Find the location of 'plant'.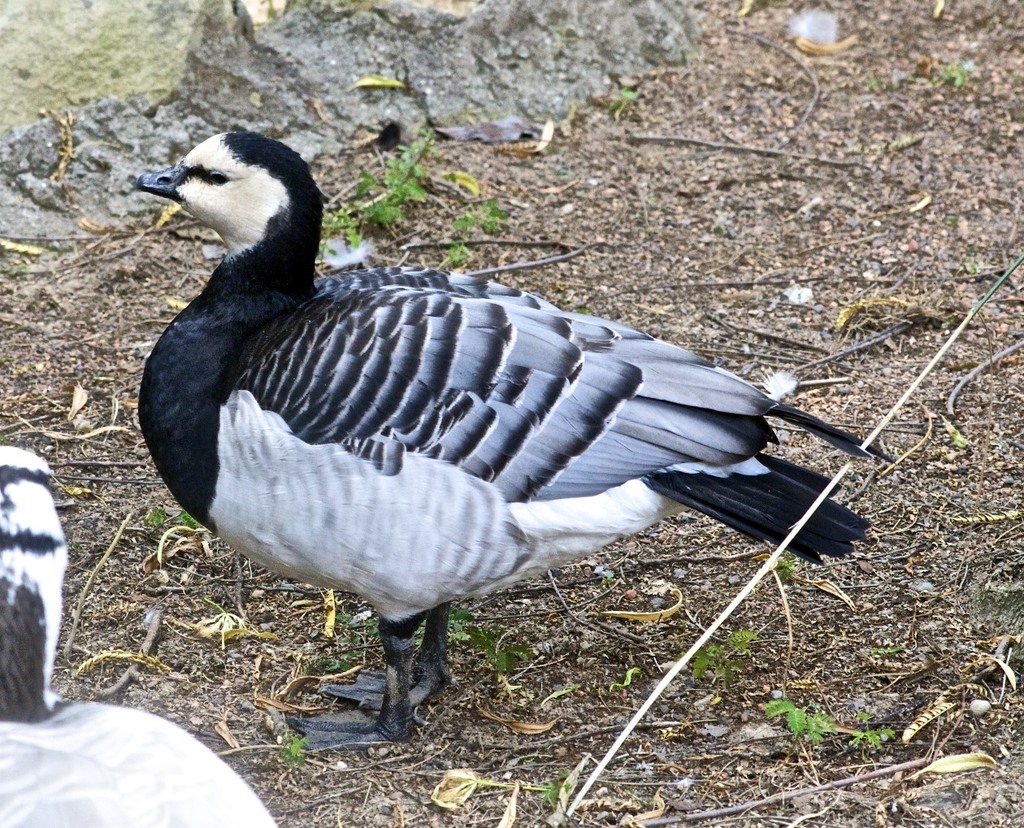
Location: bbox=[176, 509, 199, 530].
